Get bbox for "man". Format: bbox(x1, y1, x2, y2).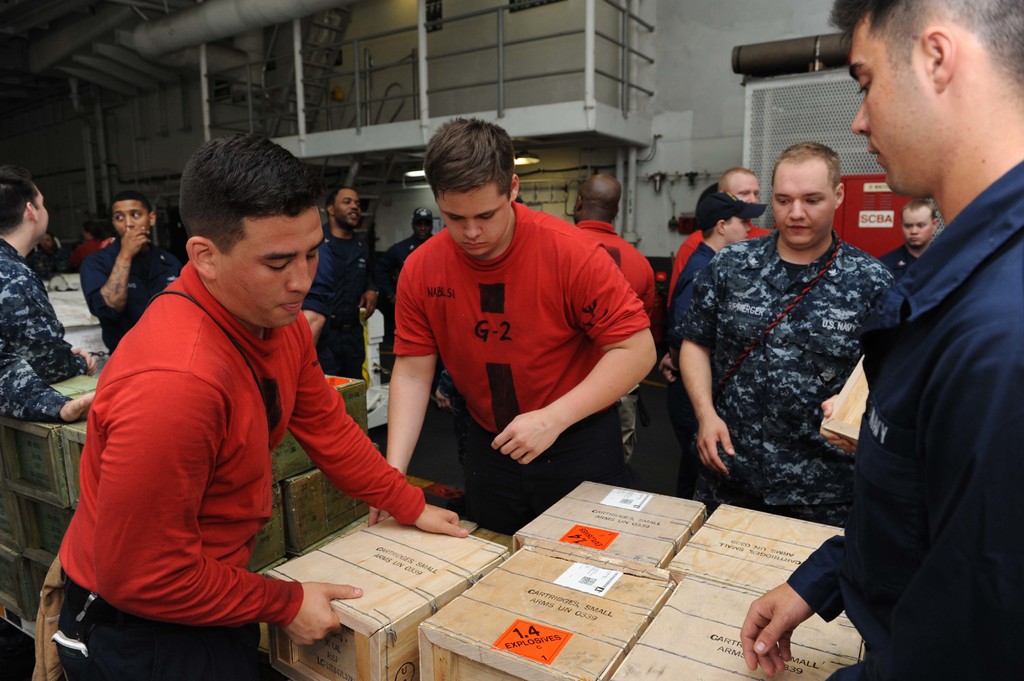
bbox(669, 141, 909, 524).
